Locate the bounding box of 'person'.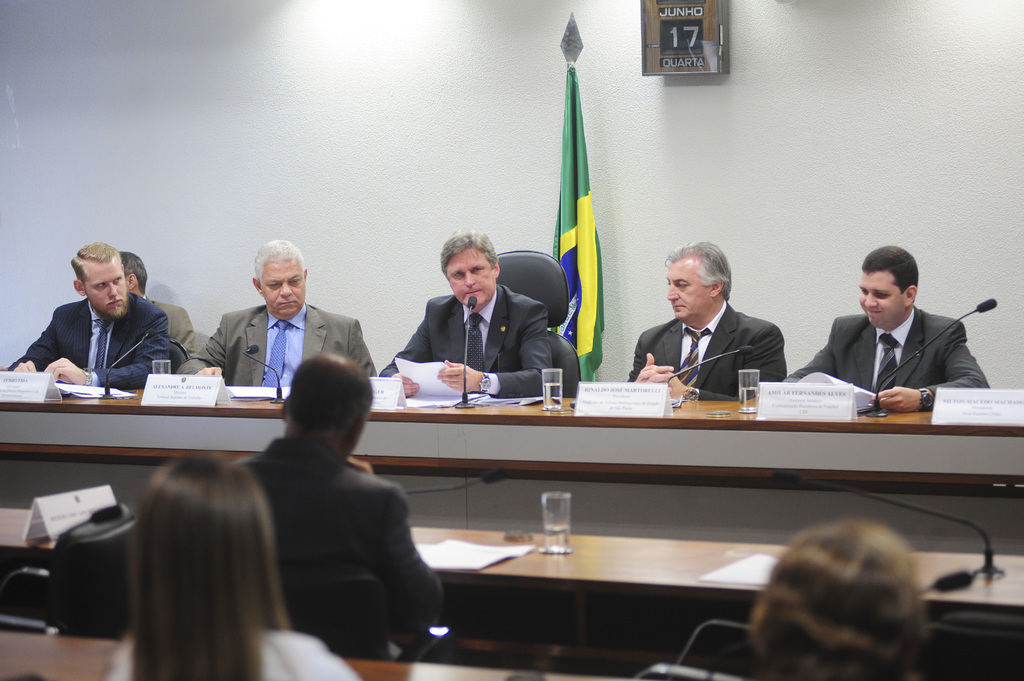
Bounding box: (784, 246, 990, 412).
